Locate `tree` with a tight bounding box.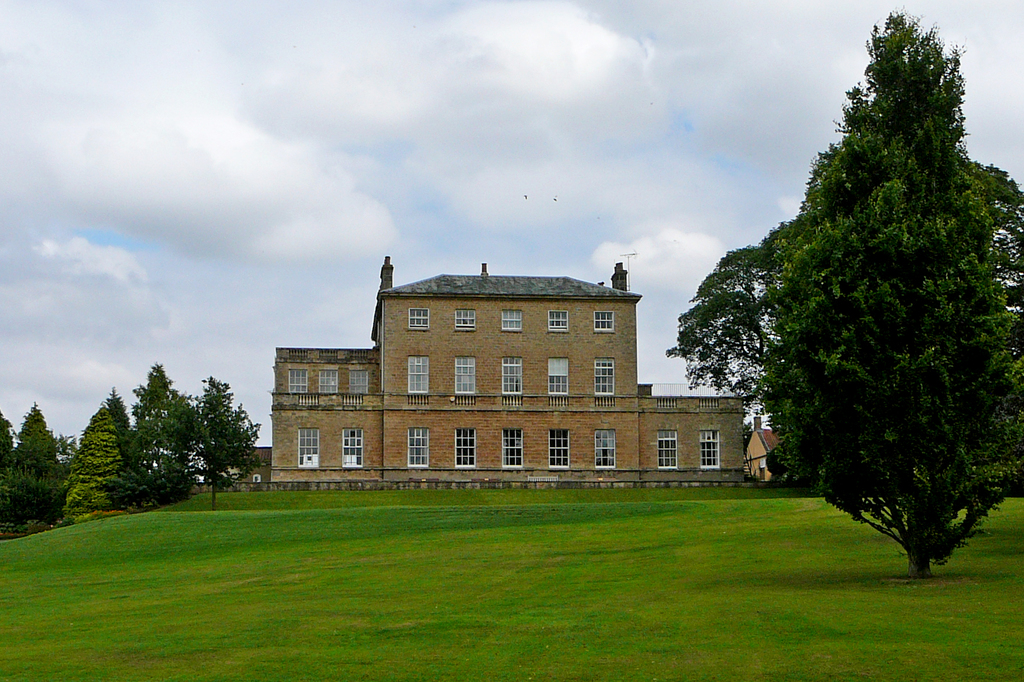
region(123, 356, 205, 510).
